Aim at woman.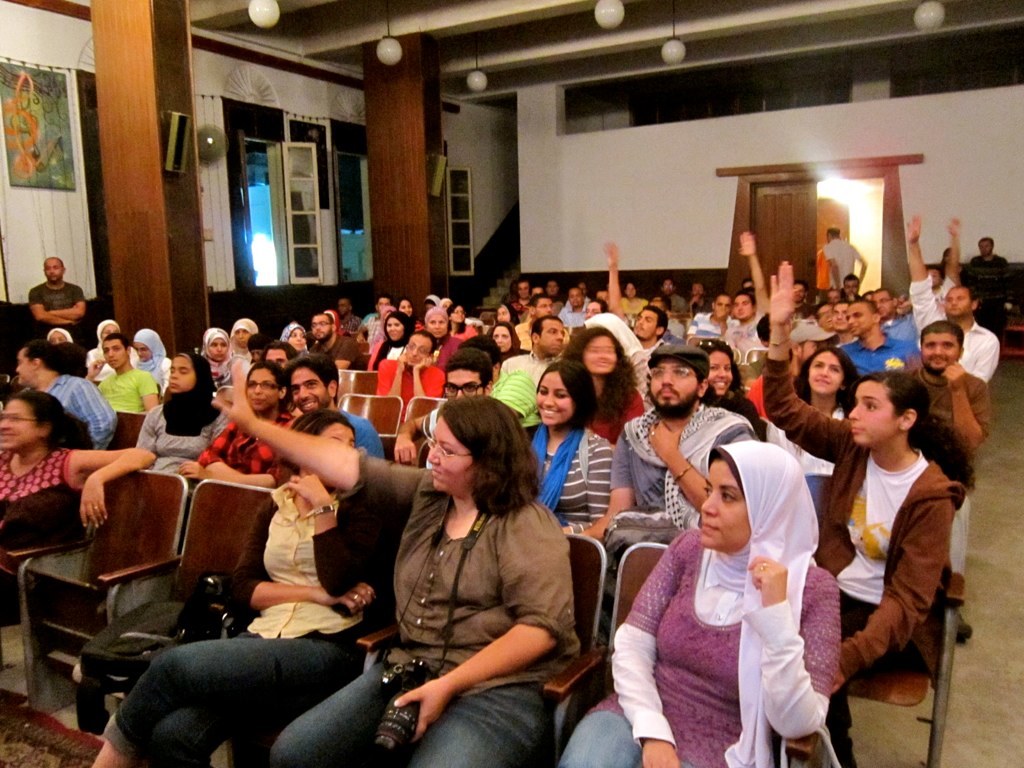
Aimed at x1=201, y1=380, x2=582, y2=767.
